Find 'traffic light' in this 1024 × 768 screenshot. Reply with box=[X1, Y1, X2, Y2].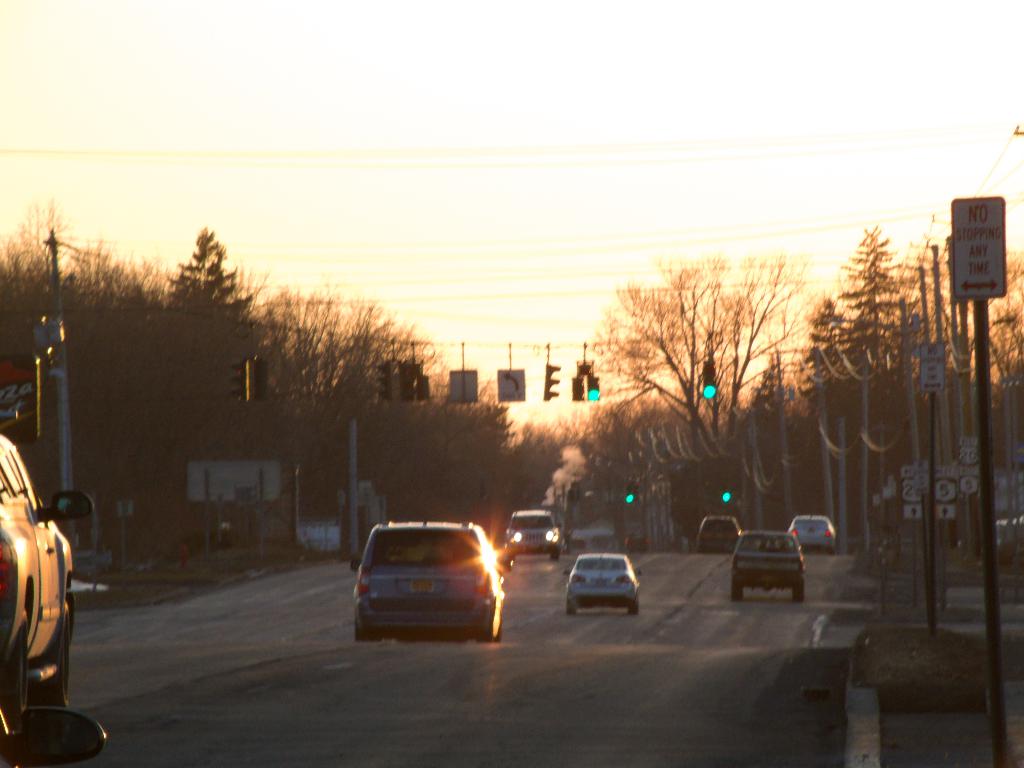
box=[376, 342, 411, 403].
